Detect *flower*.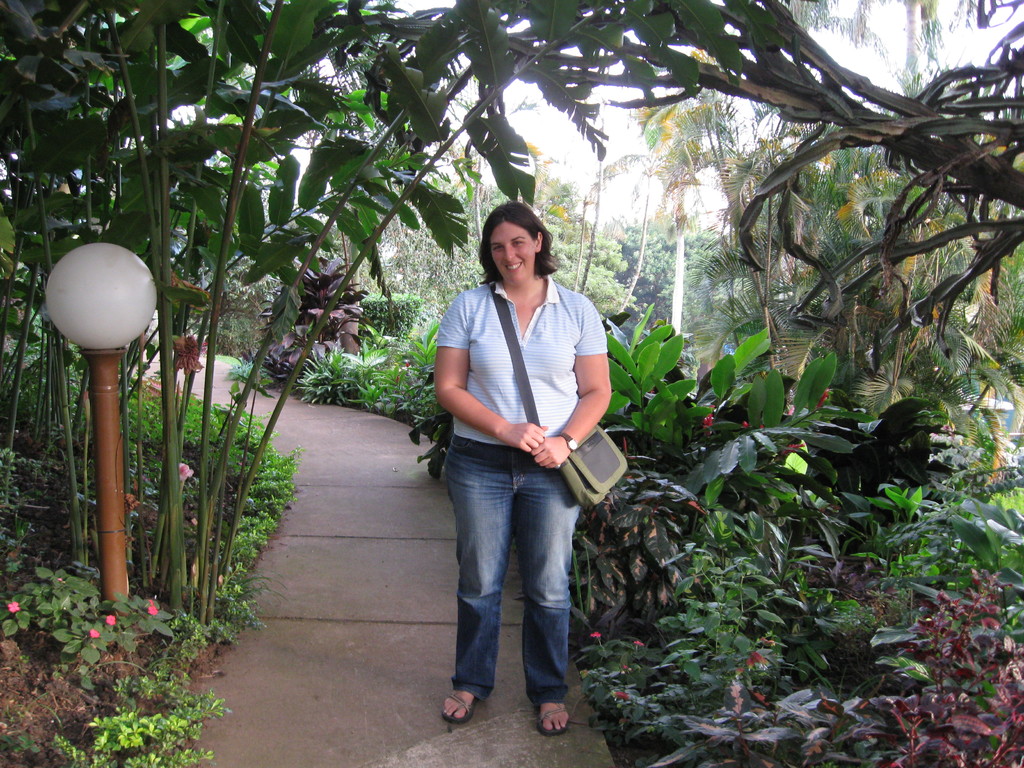
Detected at BBox(760, 634, 778, 646).
